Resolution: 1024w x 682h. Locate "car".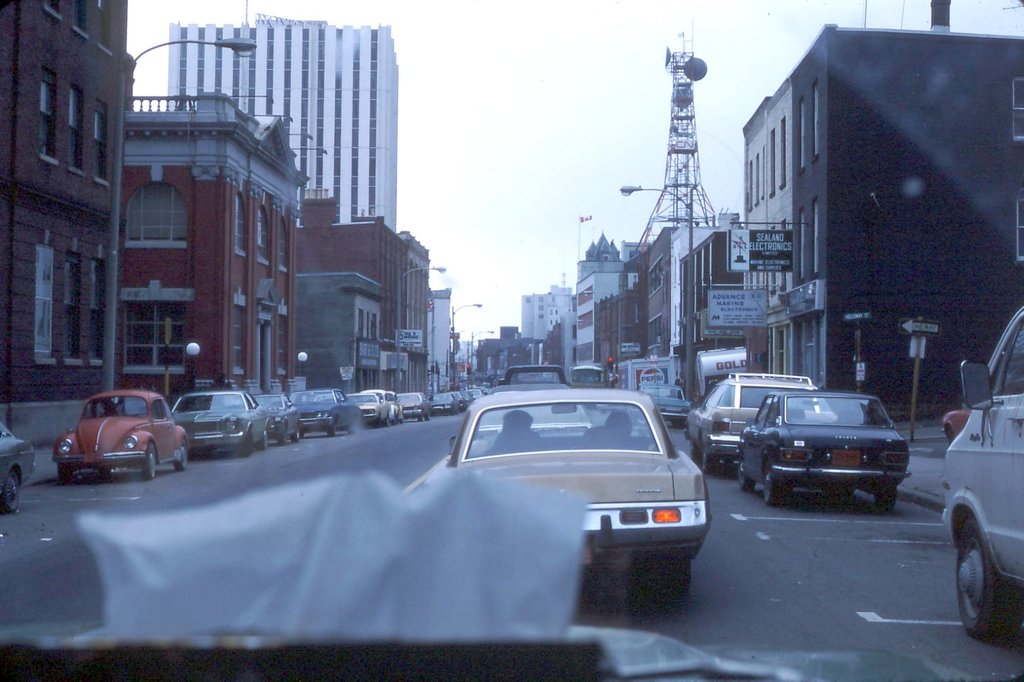
select_region(0, 0, 1023, 681).
